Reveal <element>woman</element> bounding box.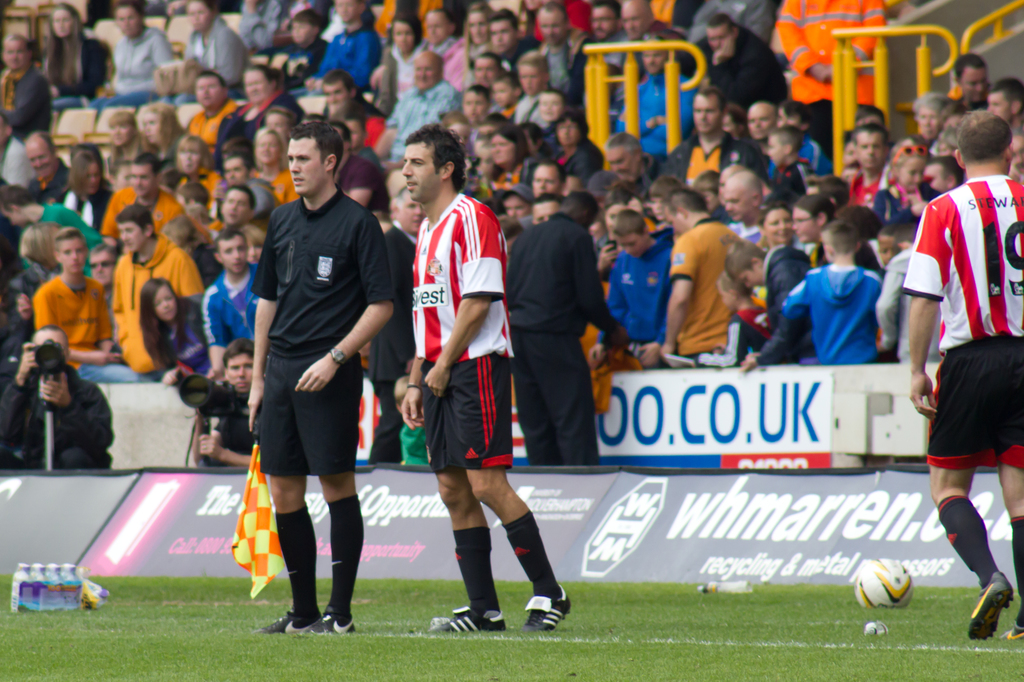
Revealed: <box>238,223,268,267</box>.
